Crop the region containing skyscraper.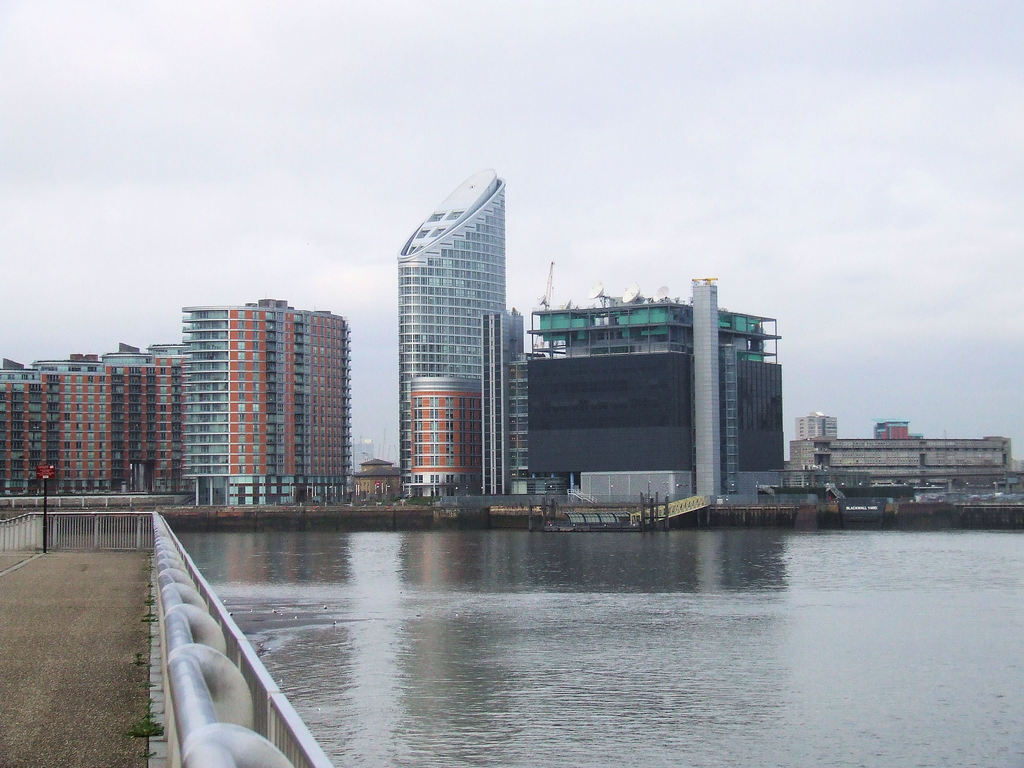
Crop region: {"x1": 0, "y1": 338, "x2": 186, "y2": 492}.
